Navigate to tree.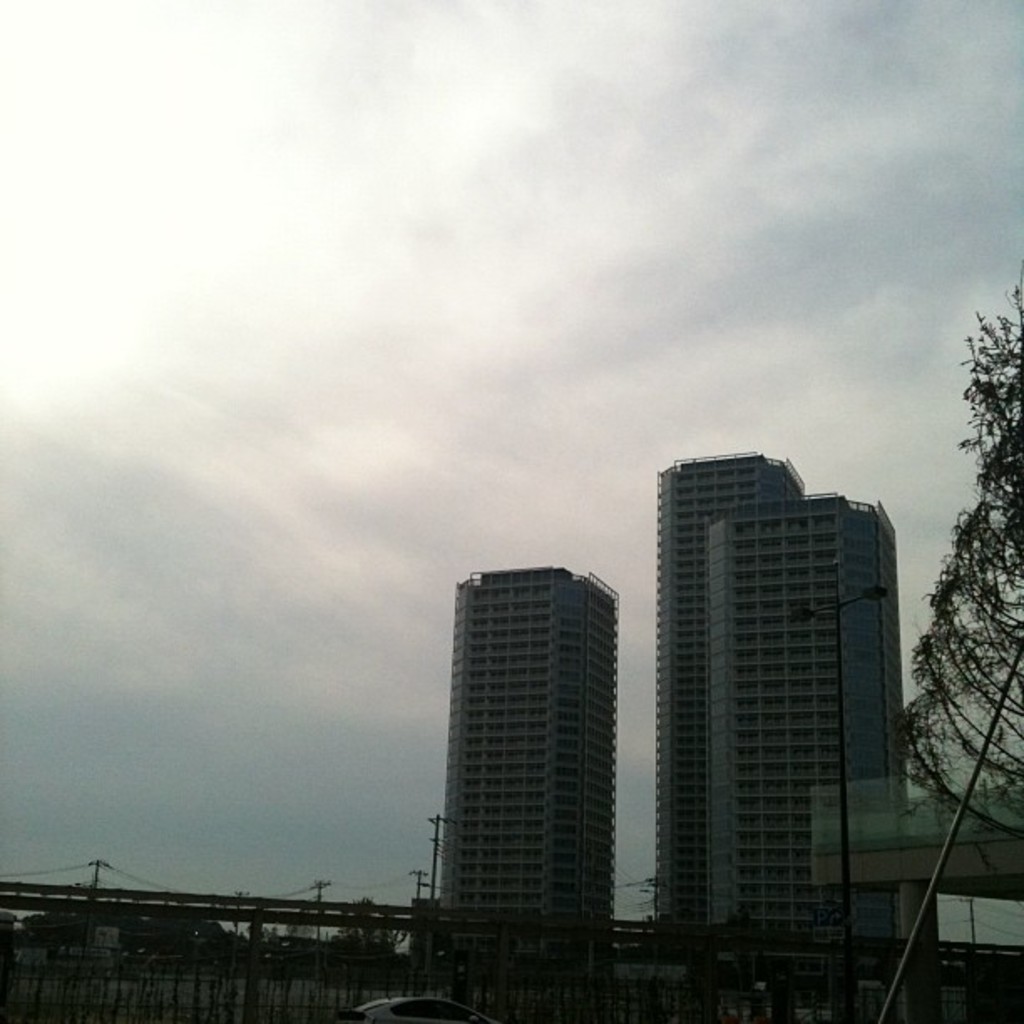
Navigation target: [294,887,328,954].
